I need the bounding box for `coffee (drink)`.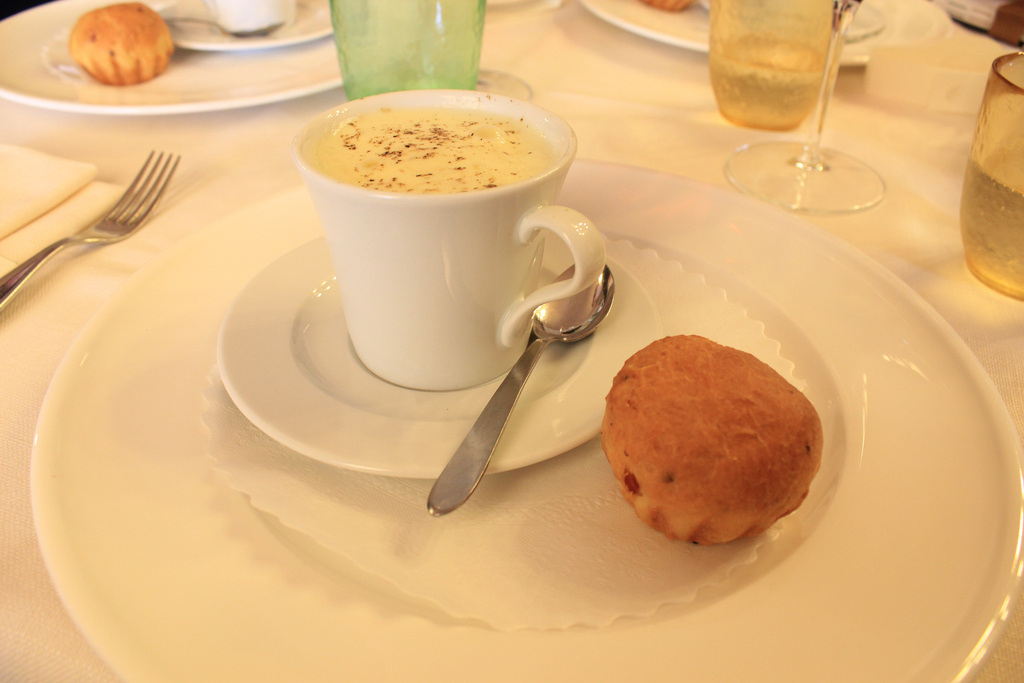
Here it is: <bbox>309, 104, 543, 196</bbox>.
